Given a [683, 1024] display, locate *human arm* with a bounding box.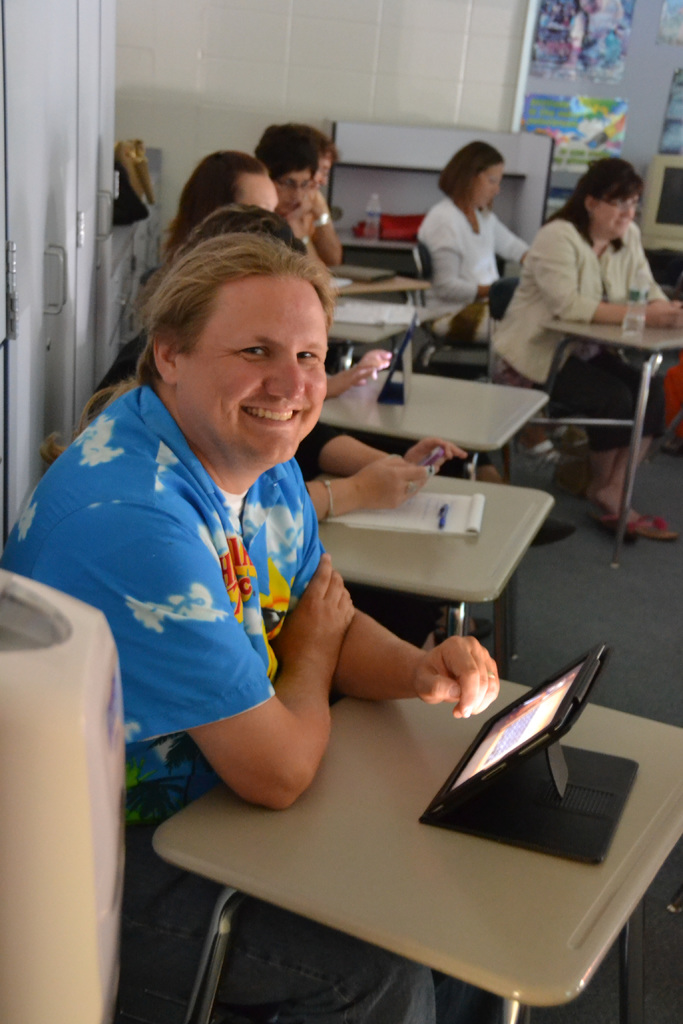
Located: bbox(297, 420, 463, 476).
